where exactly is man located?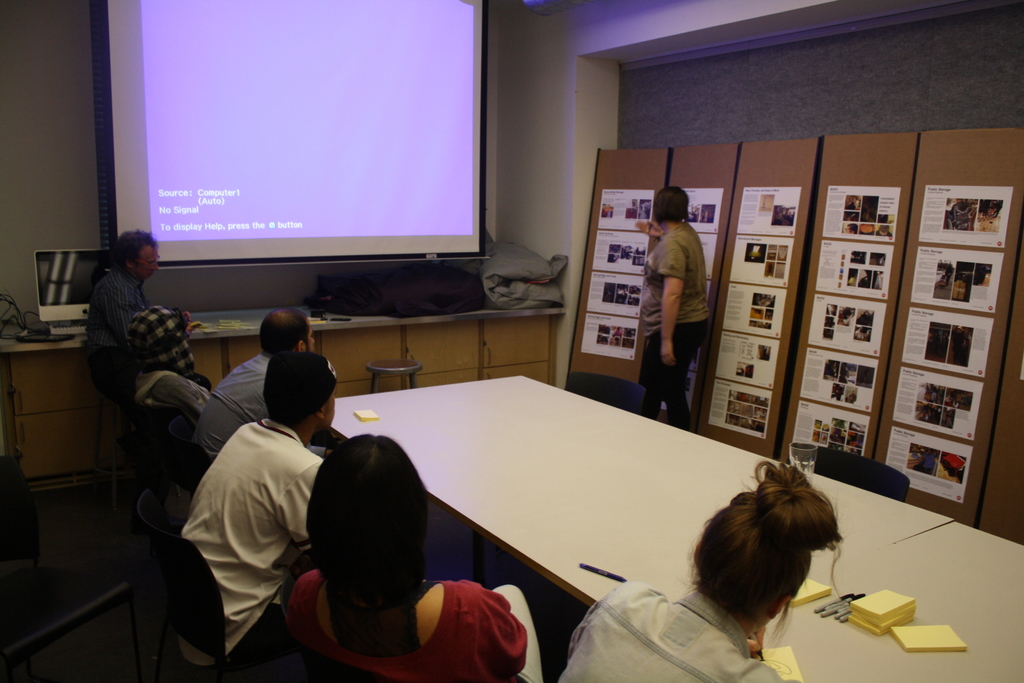
Its bounding box is detection(77, 216, 228, 444).
